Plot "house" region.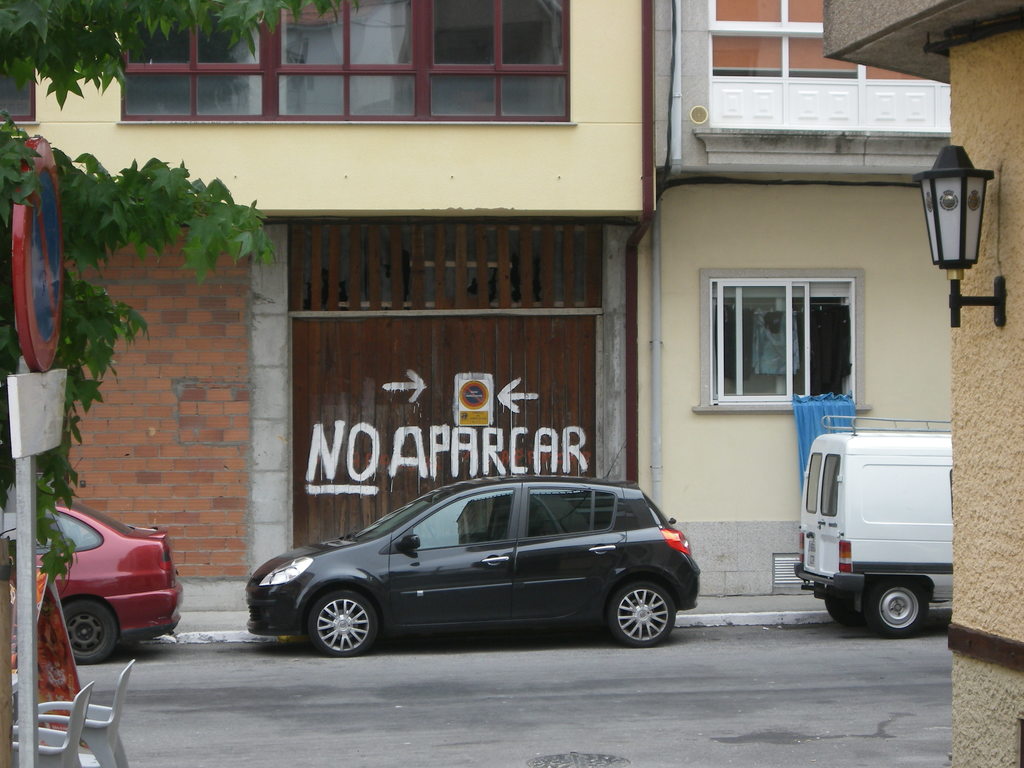
Plotted at [826, 0, 1023, 767].
